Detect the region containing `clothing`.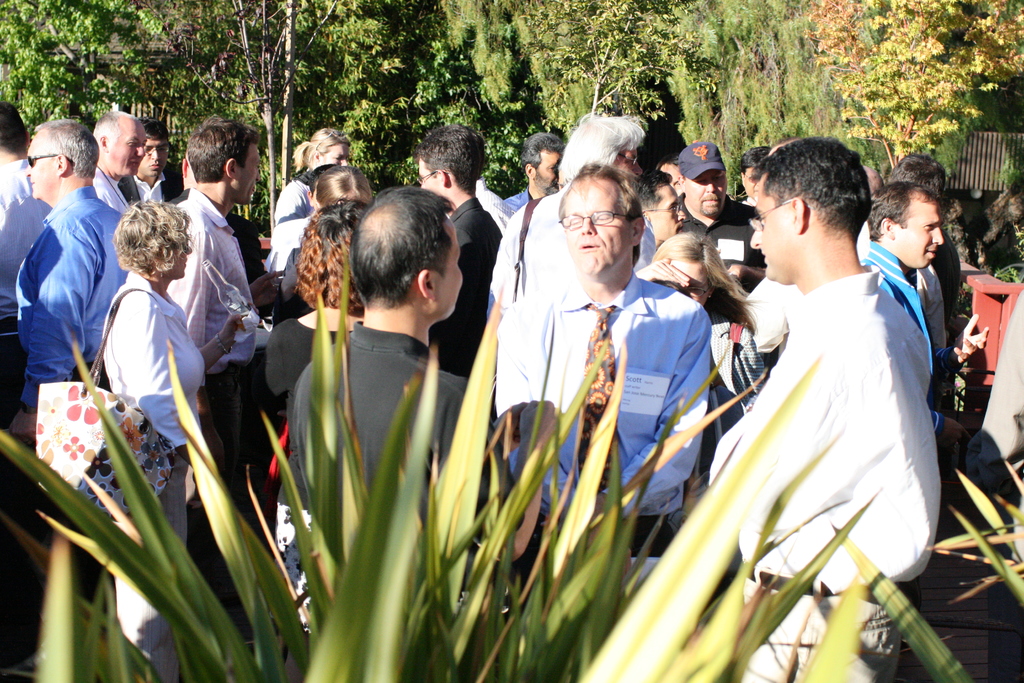
499 187 536 220.
